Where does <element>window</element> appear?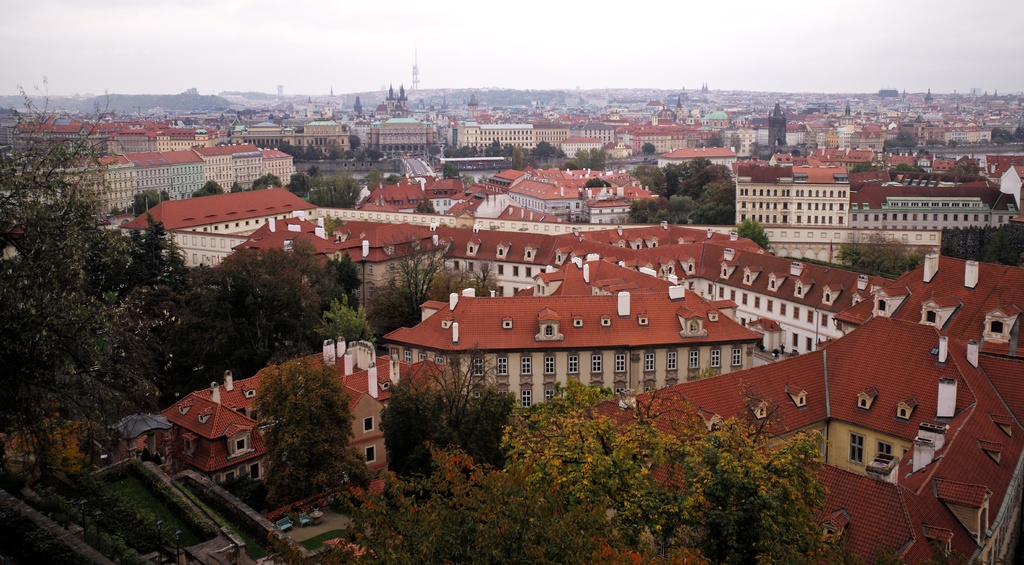
Appears at 806, 334, 811, 354.
